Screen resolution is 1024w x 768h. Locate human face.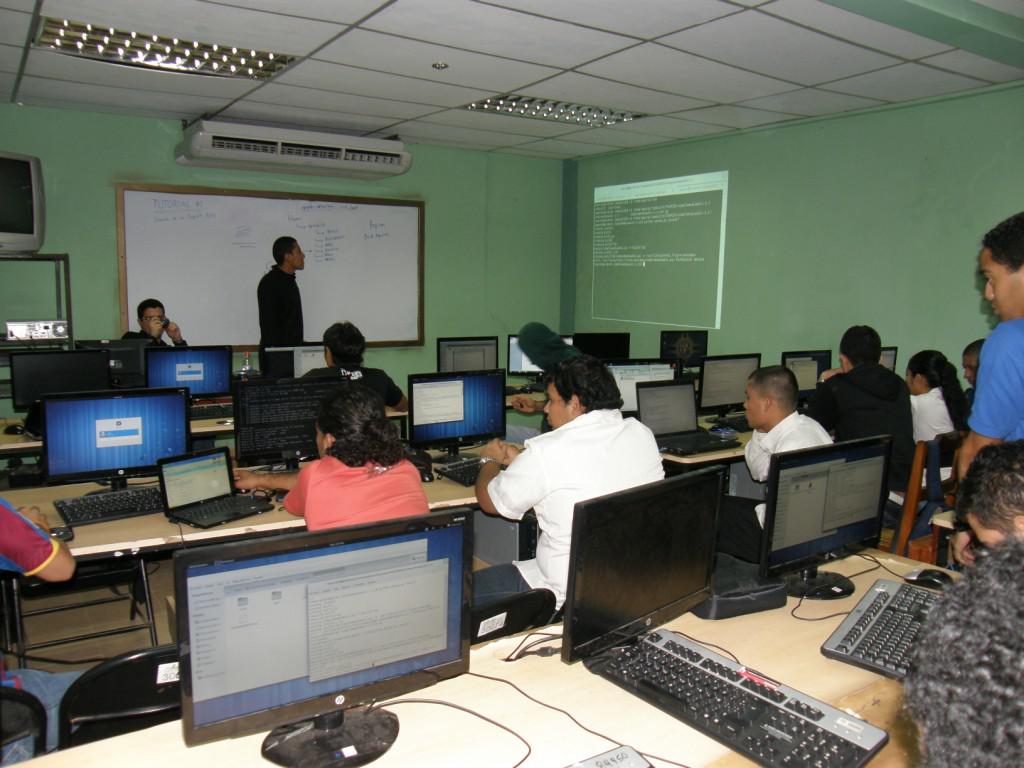
bbox=[541, 380, 565, 431].
